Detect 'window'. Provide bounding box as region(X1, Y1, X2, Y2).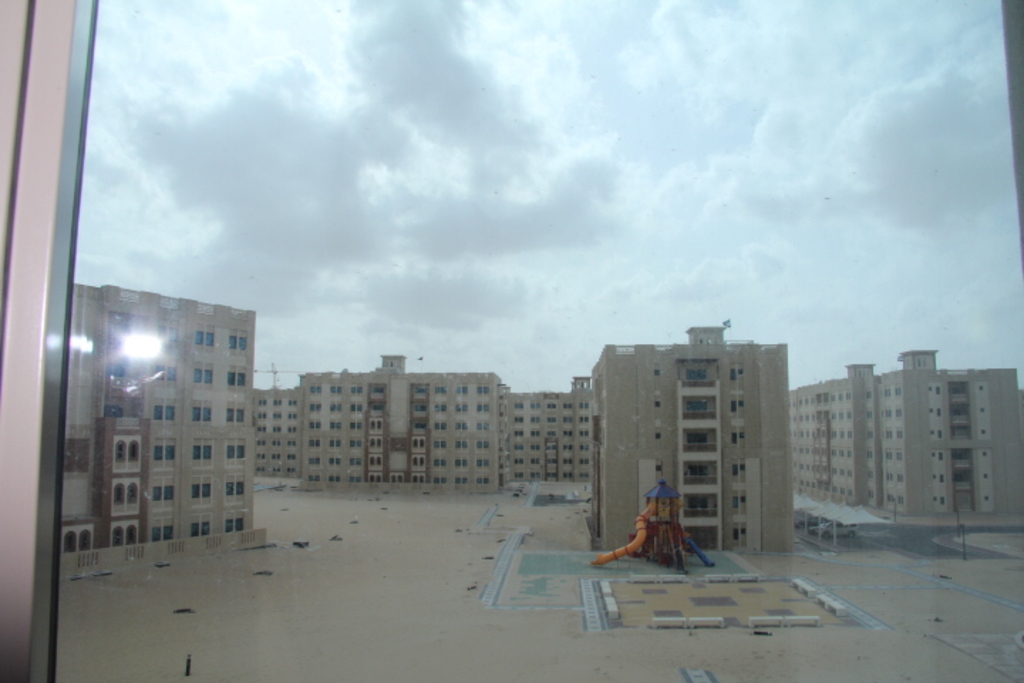
region(186, 474, 215, 501).
